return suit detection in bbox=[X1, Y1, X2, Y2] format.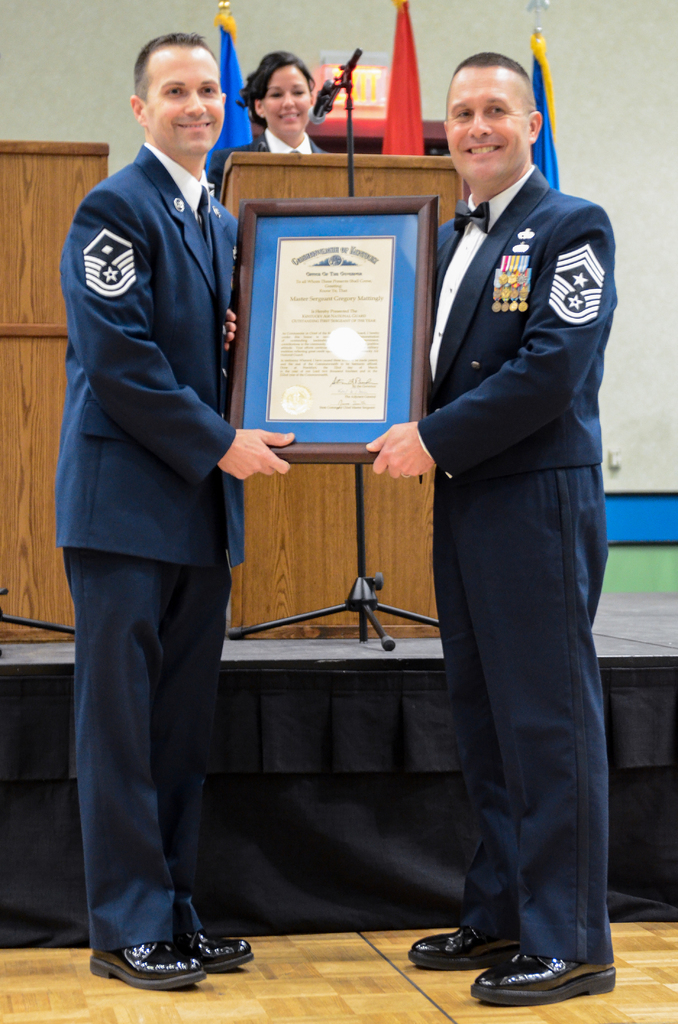
bbox=[55, 133, 239, 948].
